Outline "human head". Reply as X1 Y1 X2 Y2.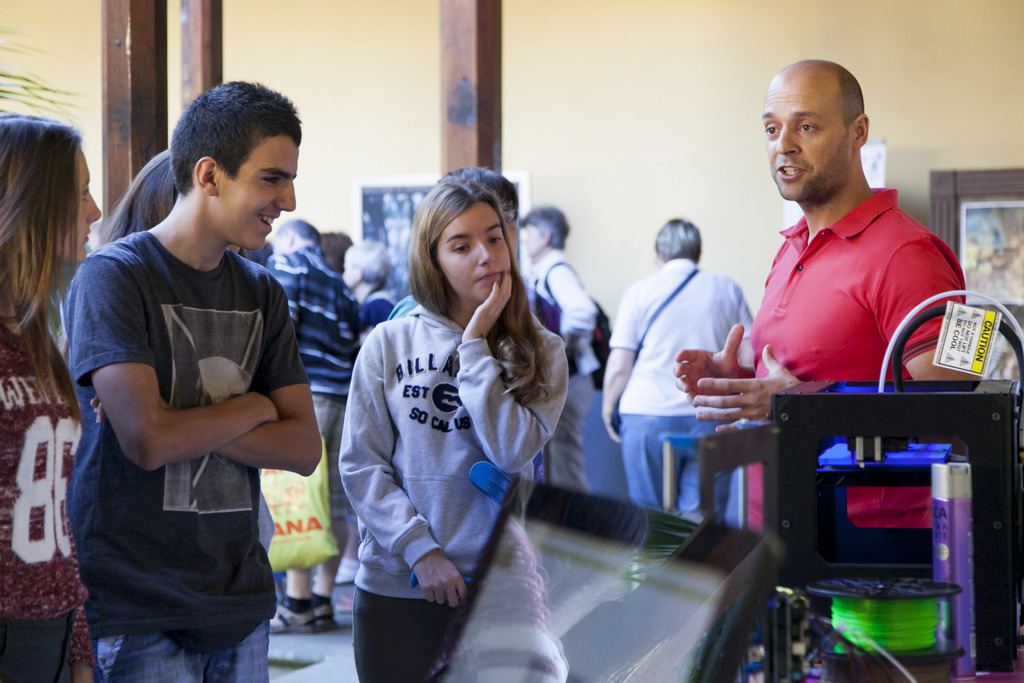
109 145 175 244.
